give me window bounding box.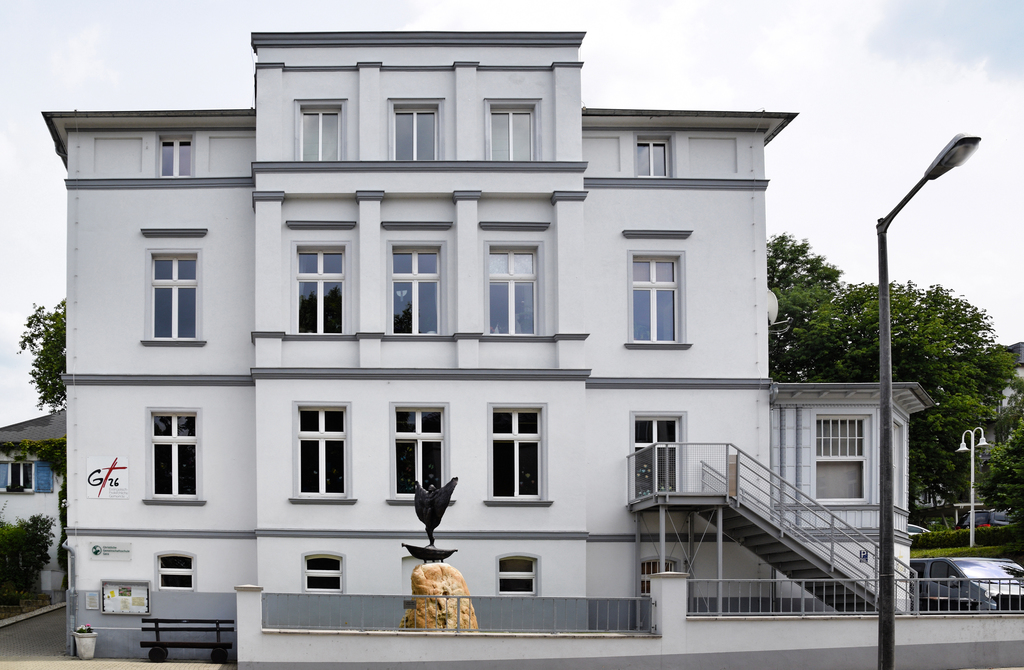
<box>628,413,689,505</box>.
